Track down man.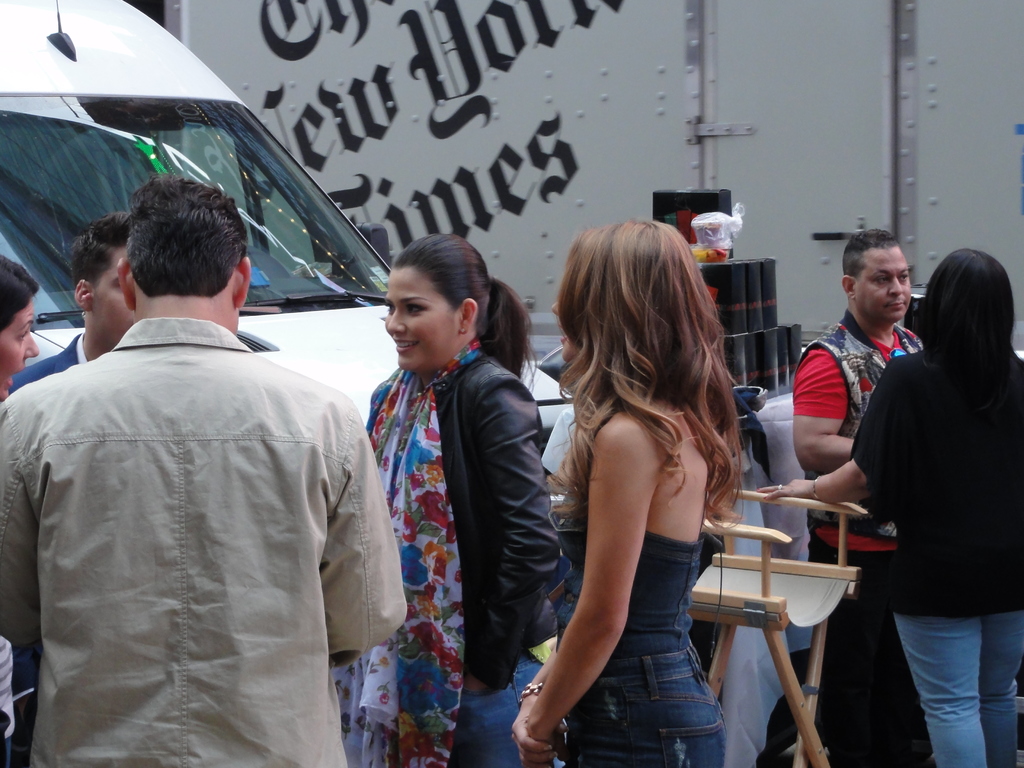
Tracked to detection(8, 146, 396, 758).
